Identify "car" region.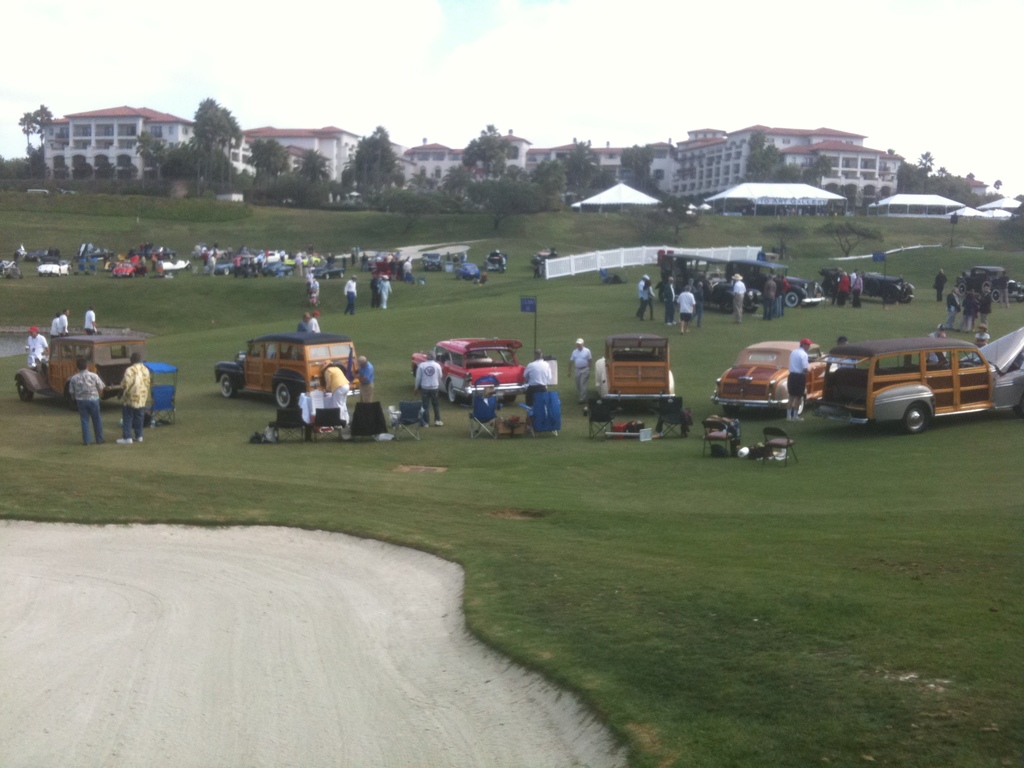
Region: (left=713, top=344, right=831, bottom=412).
